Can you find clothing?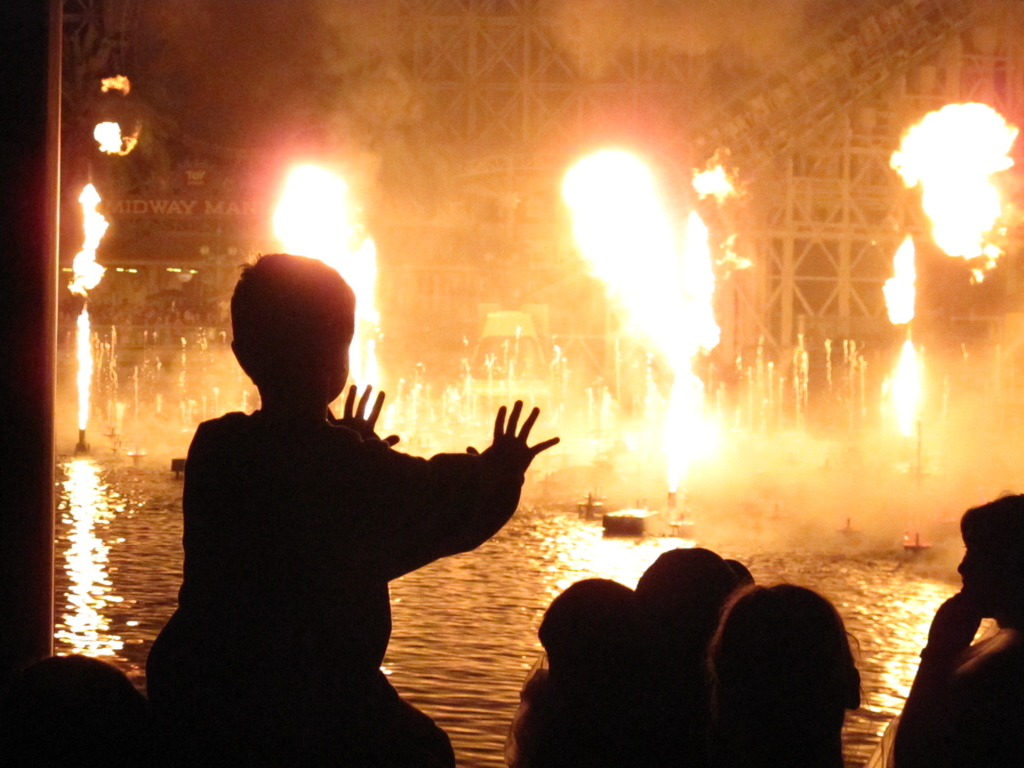
Yes, bounding box: locate(145, 415, 524, 765).
